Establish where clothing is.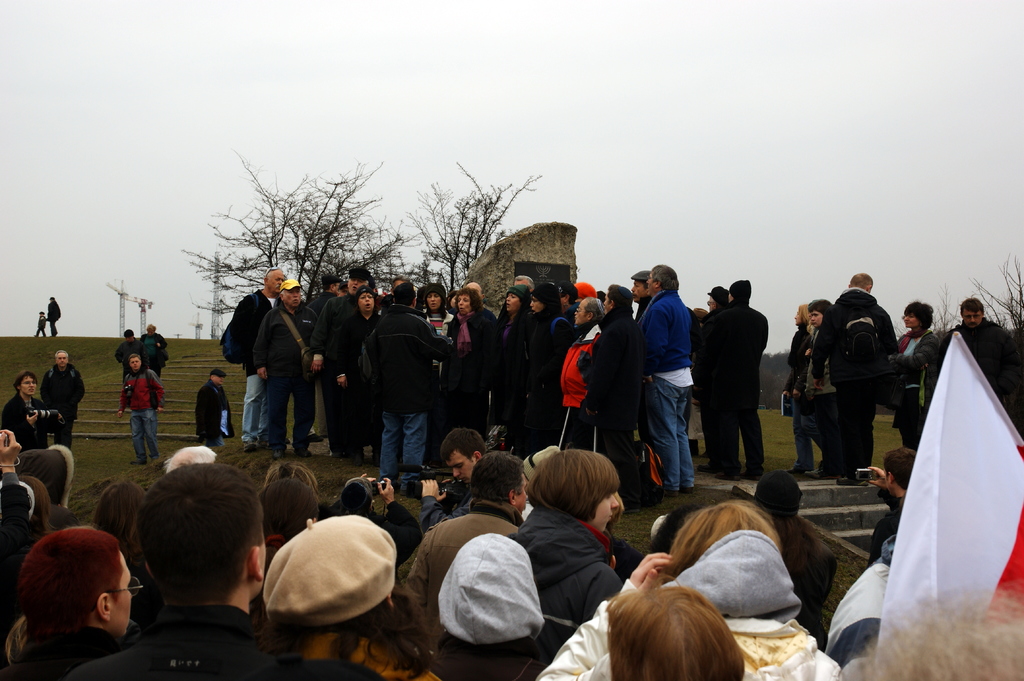
Established at x1=81, y1=611, x2=284, y2=680.
